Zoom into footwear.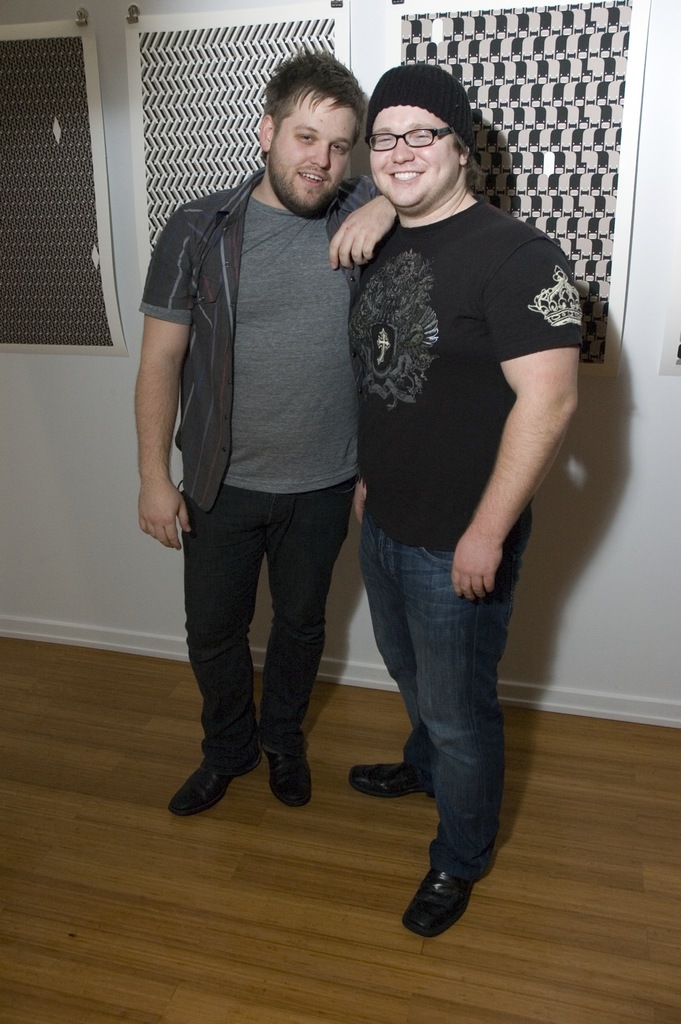
Zoom target: 351,758,437,797.
